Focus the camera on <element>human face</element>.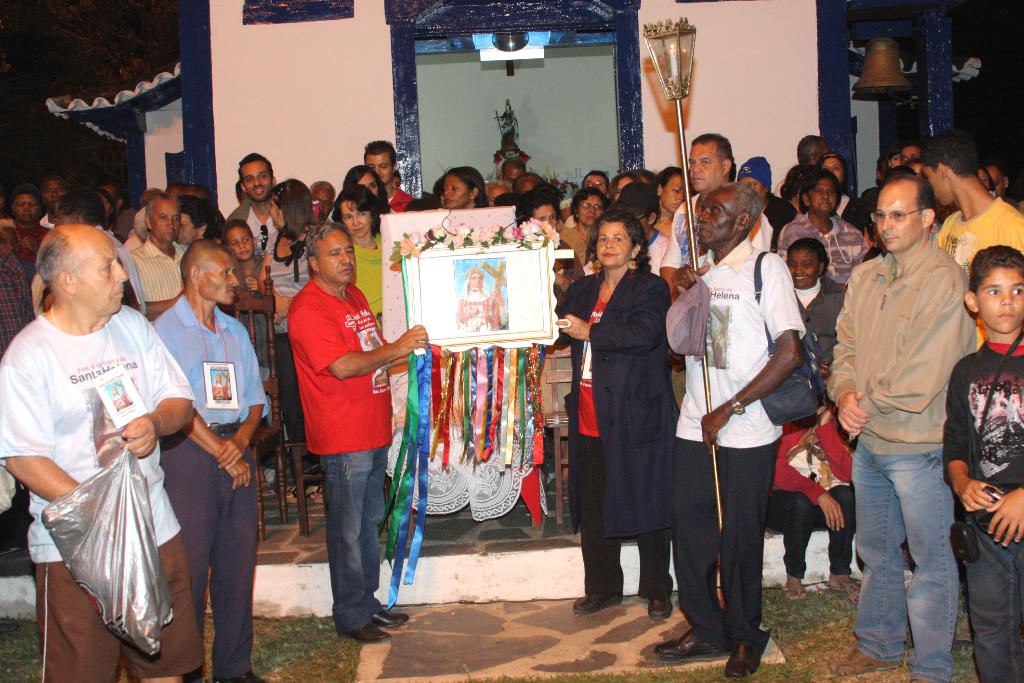
Focus region: select_region(538, 204, 556, 223).
